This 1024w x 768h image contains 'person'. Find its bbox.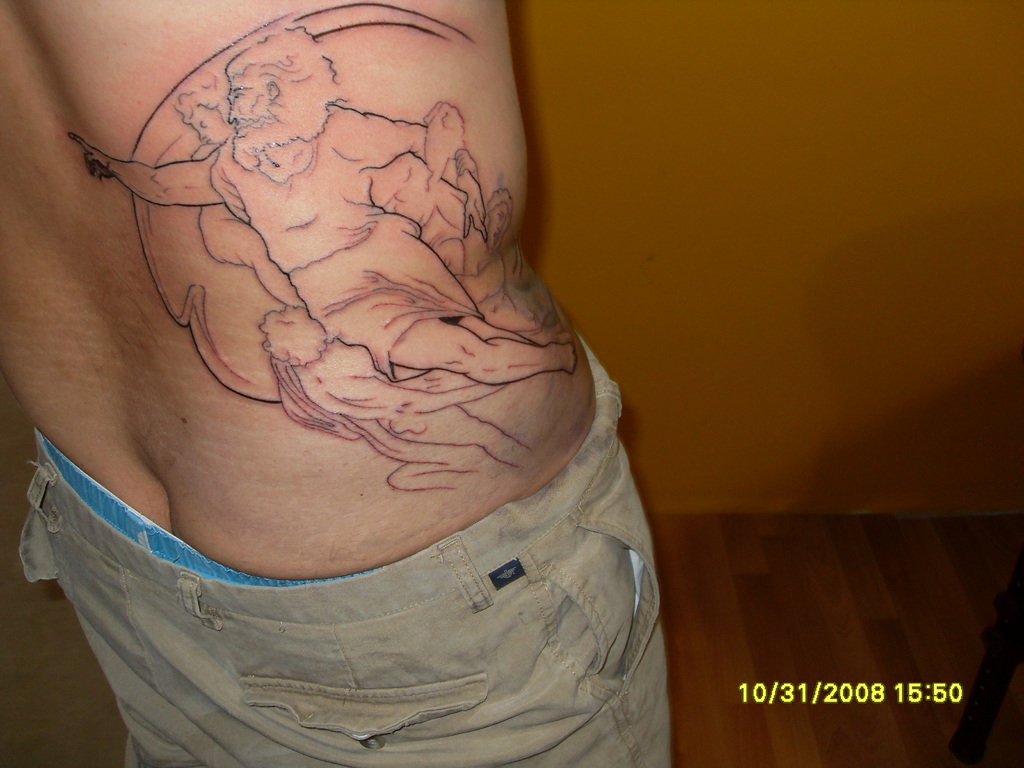
169/68/476/307.
